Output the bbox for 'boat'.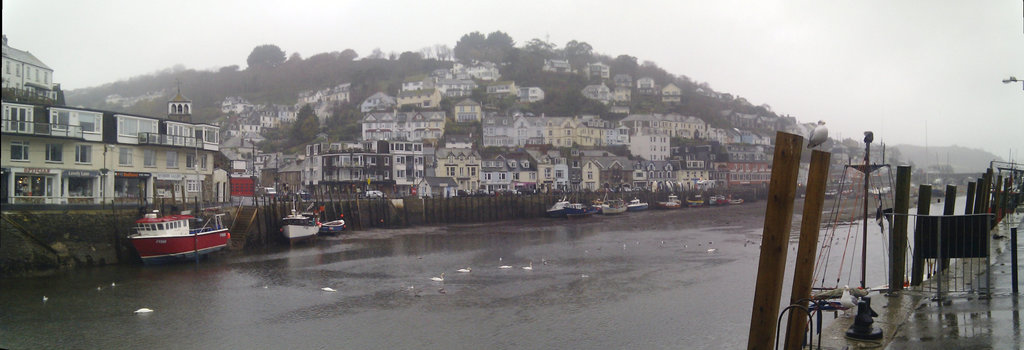
(x1=593, y1=185, x2=630, y2=220).
